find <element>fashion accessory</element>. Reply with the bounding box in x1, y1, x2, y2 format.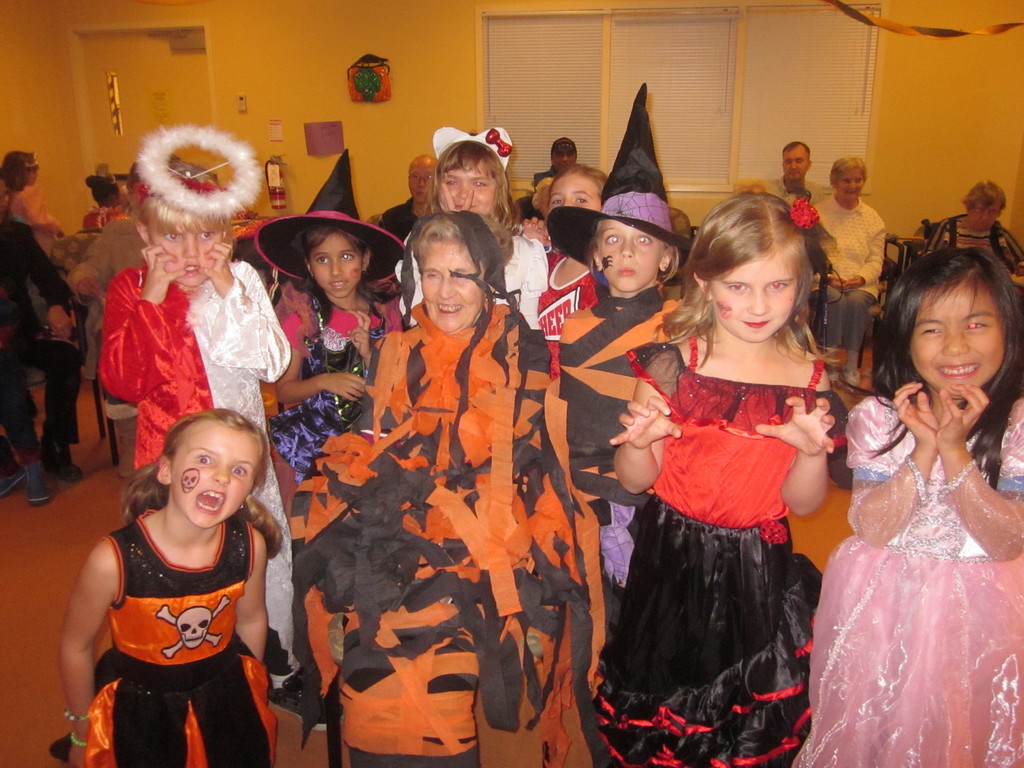
824, 359, 842, 384.
